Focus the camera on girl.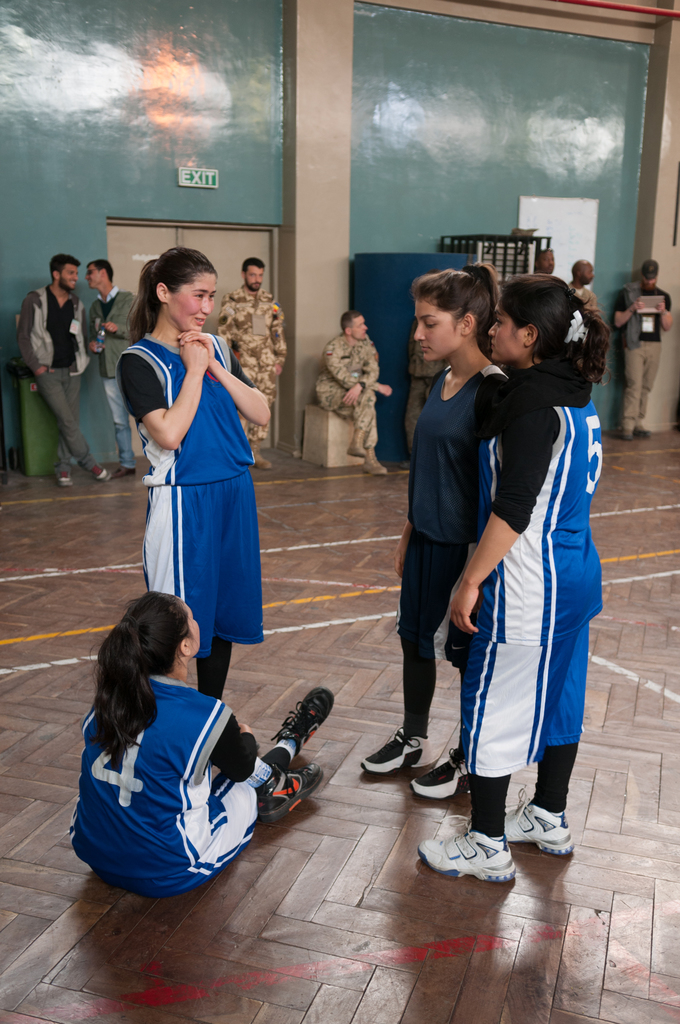
Focus region: {"left": 56, "top": 583, "right": 330, "bottom": 892}.
